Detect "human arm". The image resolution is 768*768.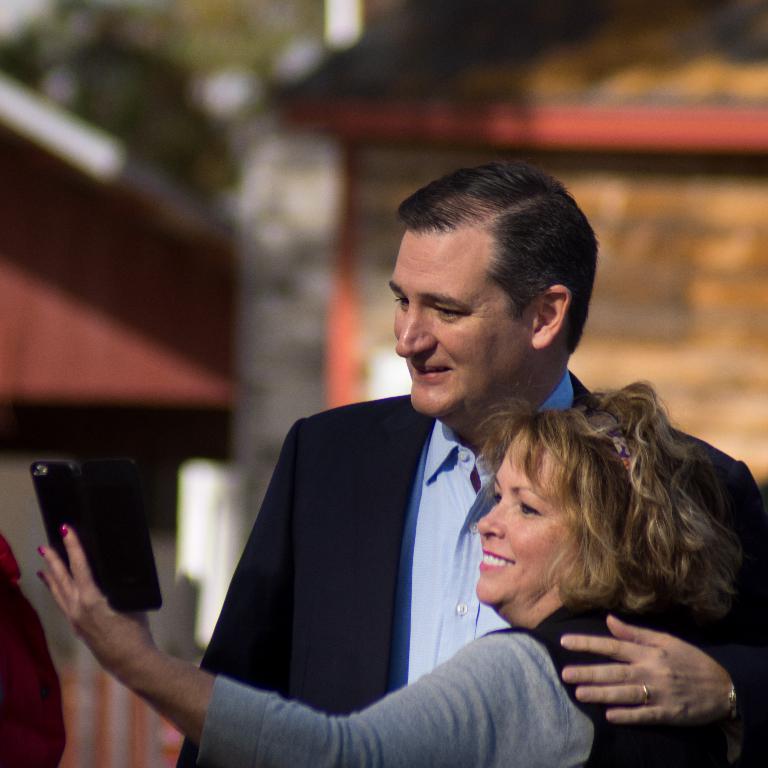
bbox=[0, 515, 82, 762].
